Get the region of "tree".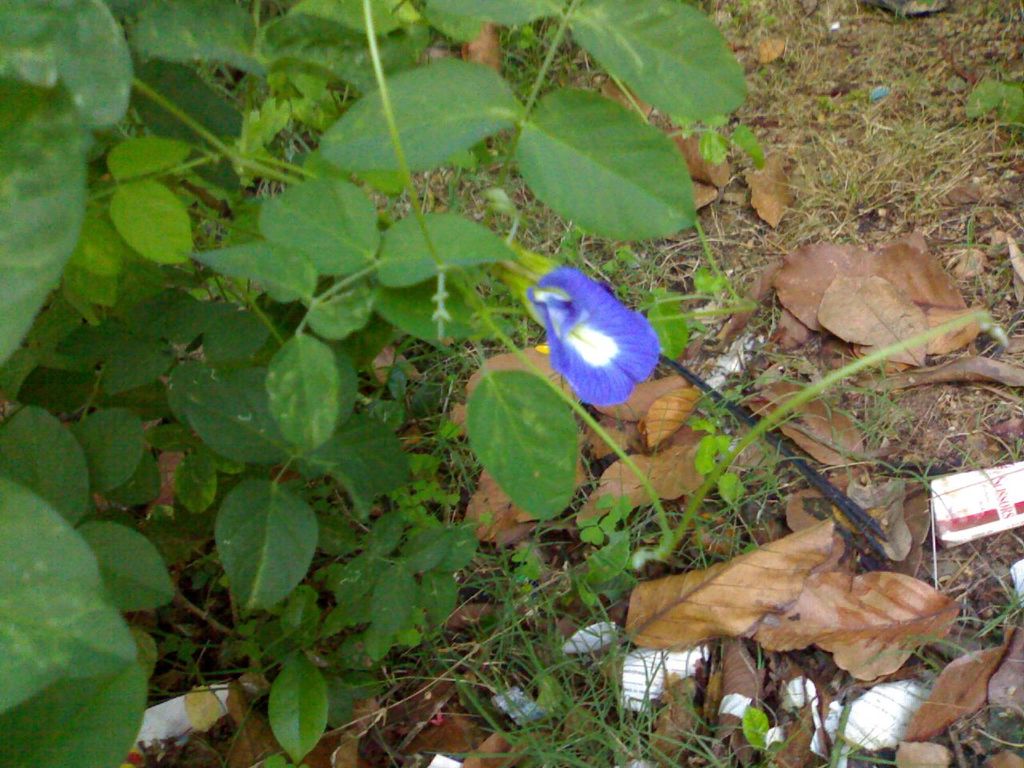
[0,0,754,767].
